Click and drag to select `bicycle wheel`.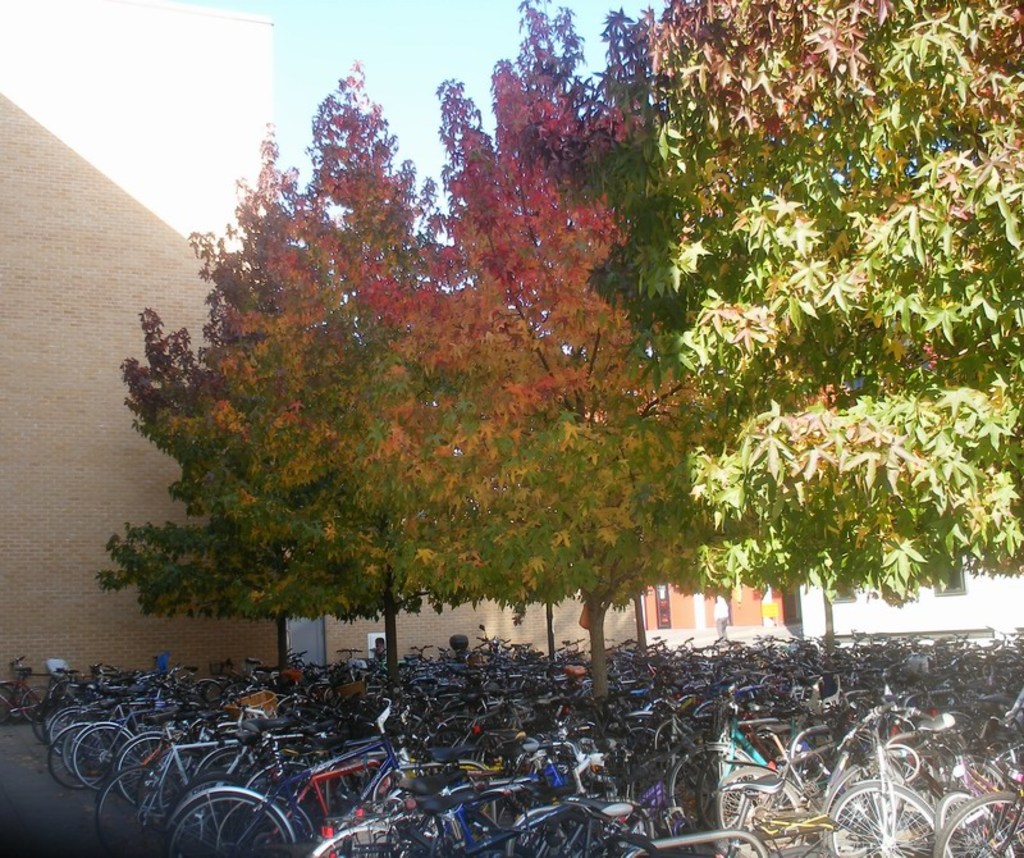
Selection: 934 790 1023 857.
